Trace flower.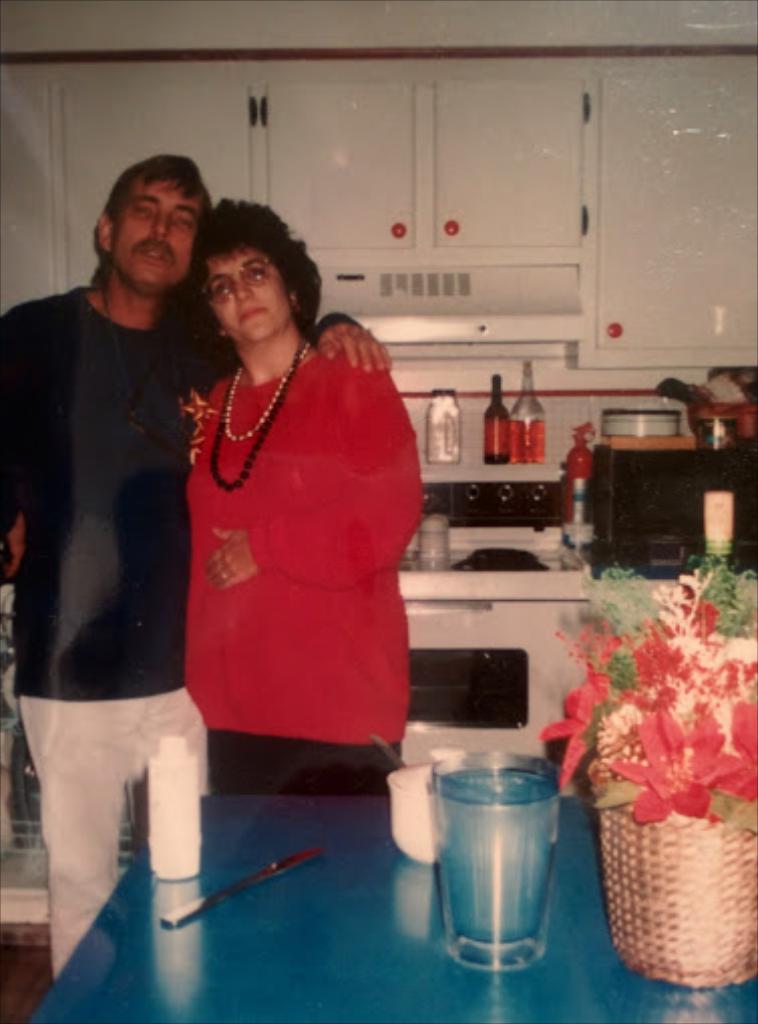
Traced to Rect(601, 708, 742, 857).
